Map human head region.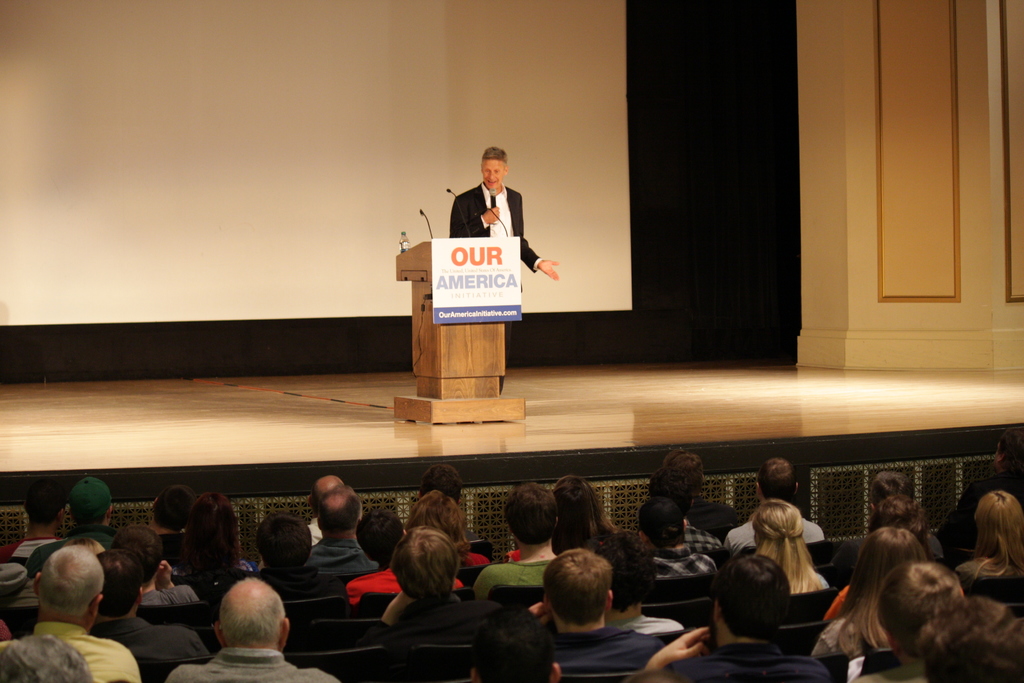
Mapped to 540 548 610 629.
